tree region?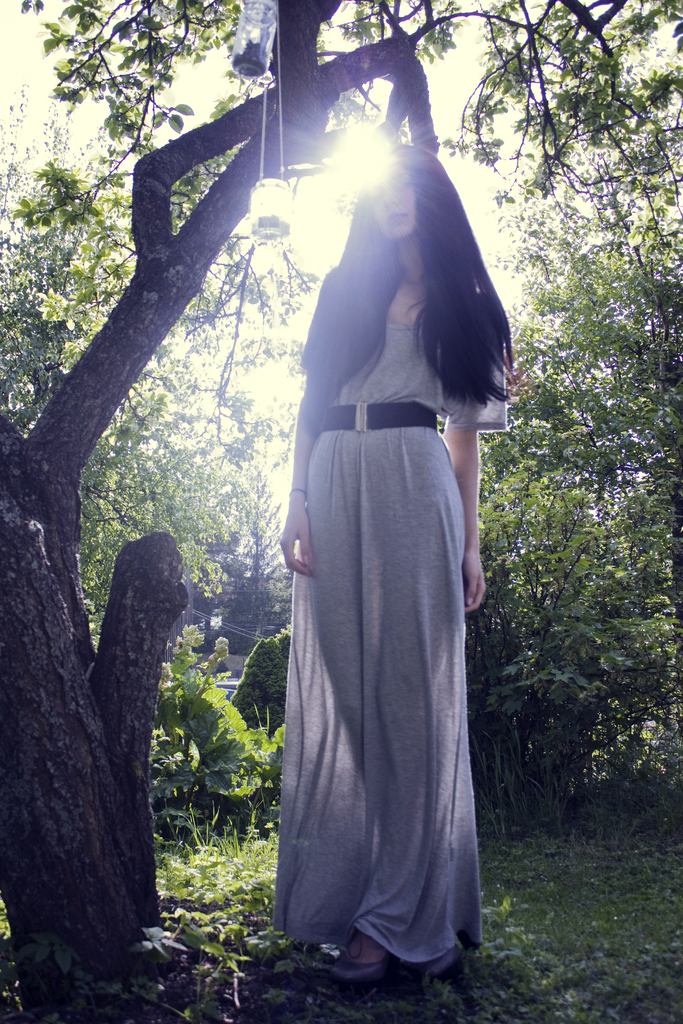
<region>0, 77, 257, 297</region>
